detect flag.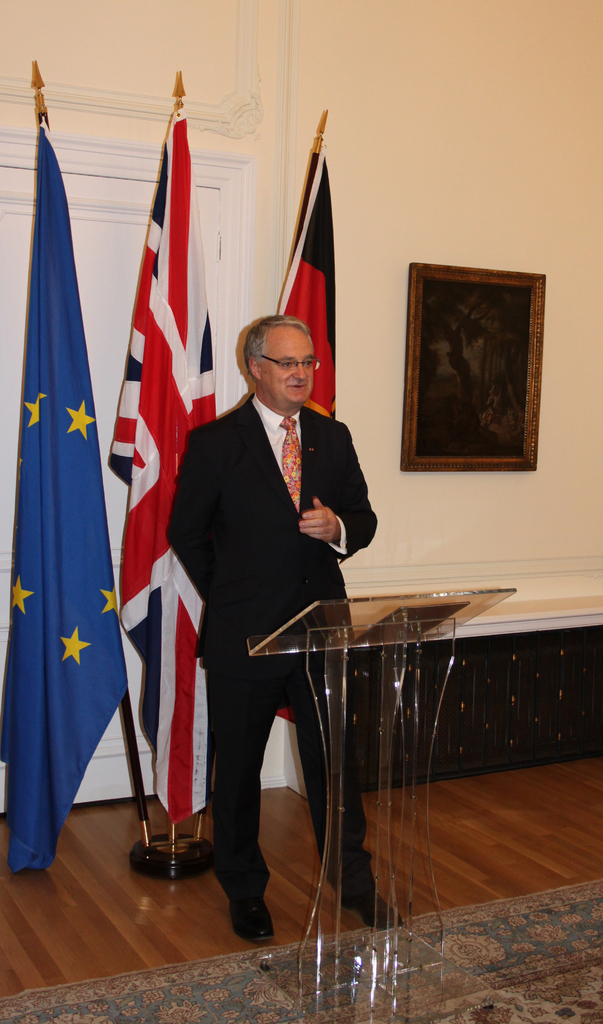
Detected at 84:84:217:817.
